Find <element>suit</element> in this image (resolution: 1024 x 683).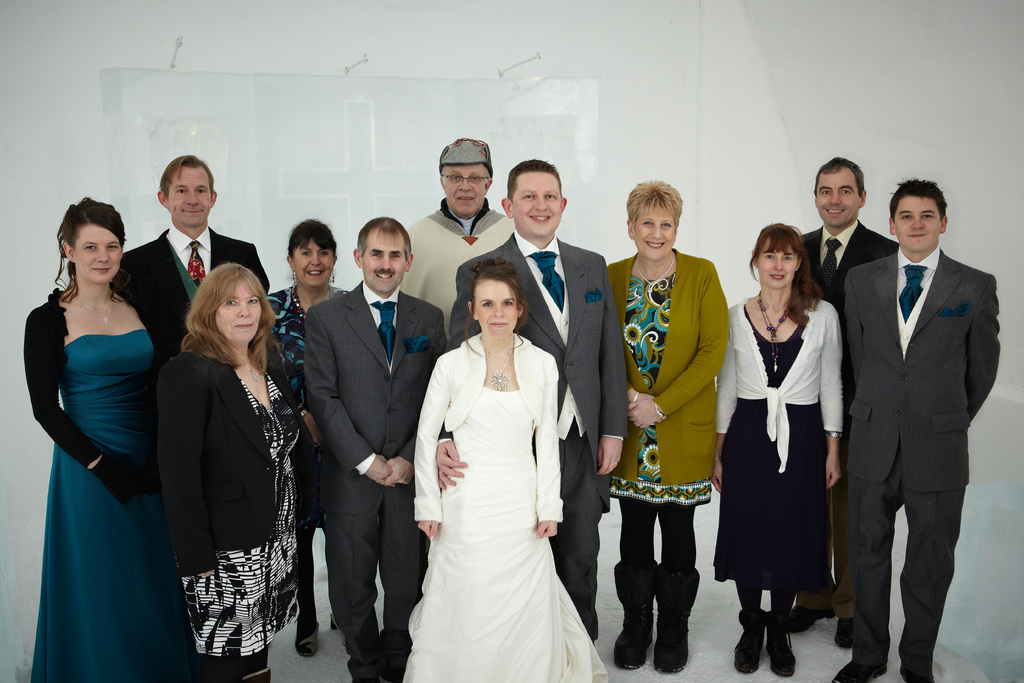
[847,161,996,682].
